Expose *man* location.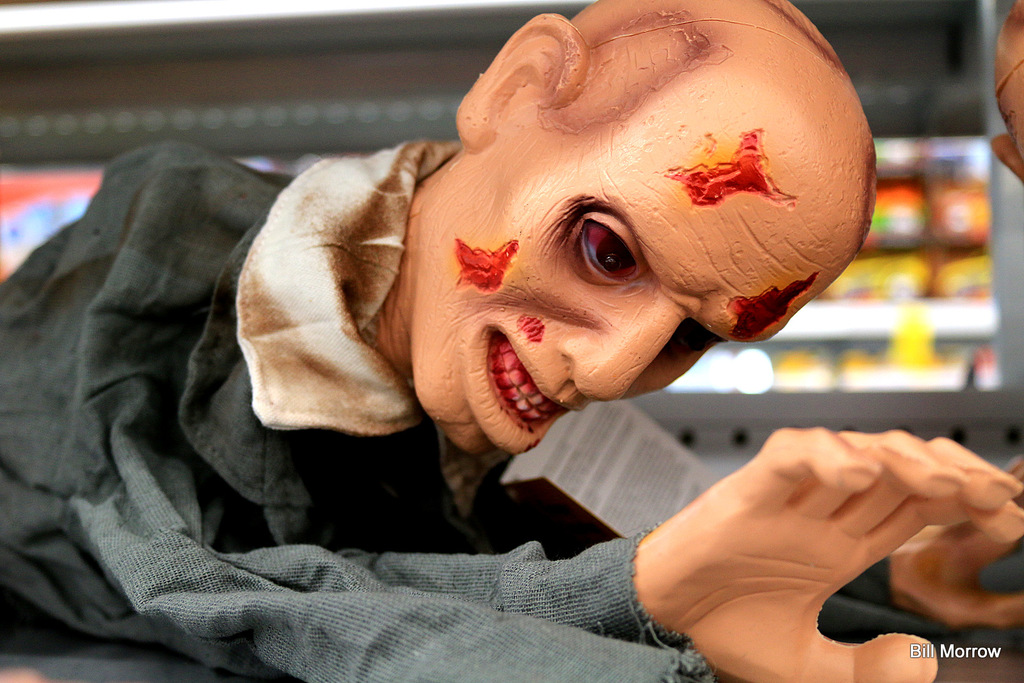
Exposed at left=0, top=0, right=1023, bottom=682.
